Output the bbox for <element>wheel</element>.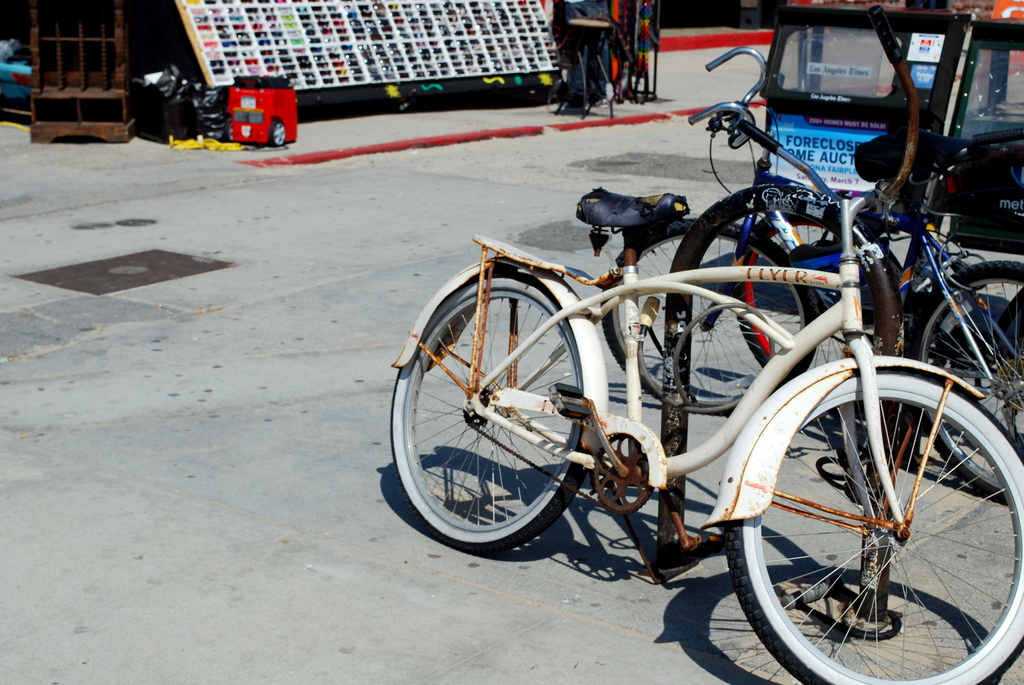
bbox=(733, 216, 875, 371).
